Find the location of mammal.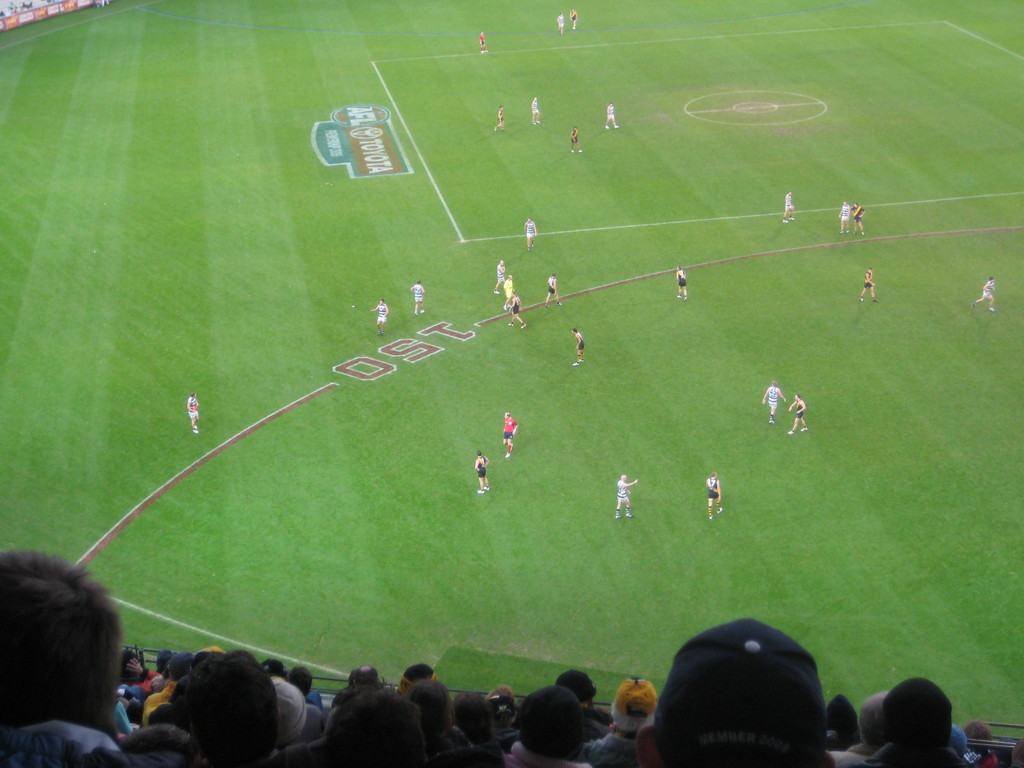
Location: x1=477, y1=33, x2=487, y2=54.
